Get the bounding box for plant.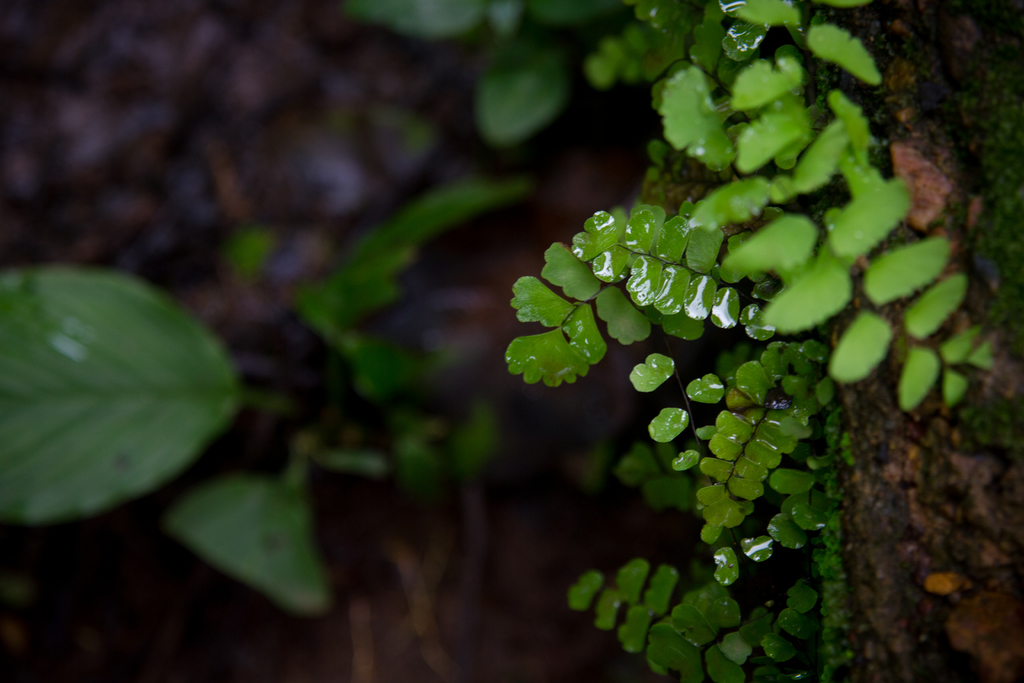
0,163,559,625.
